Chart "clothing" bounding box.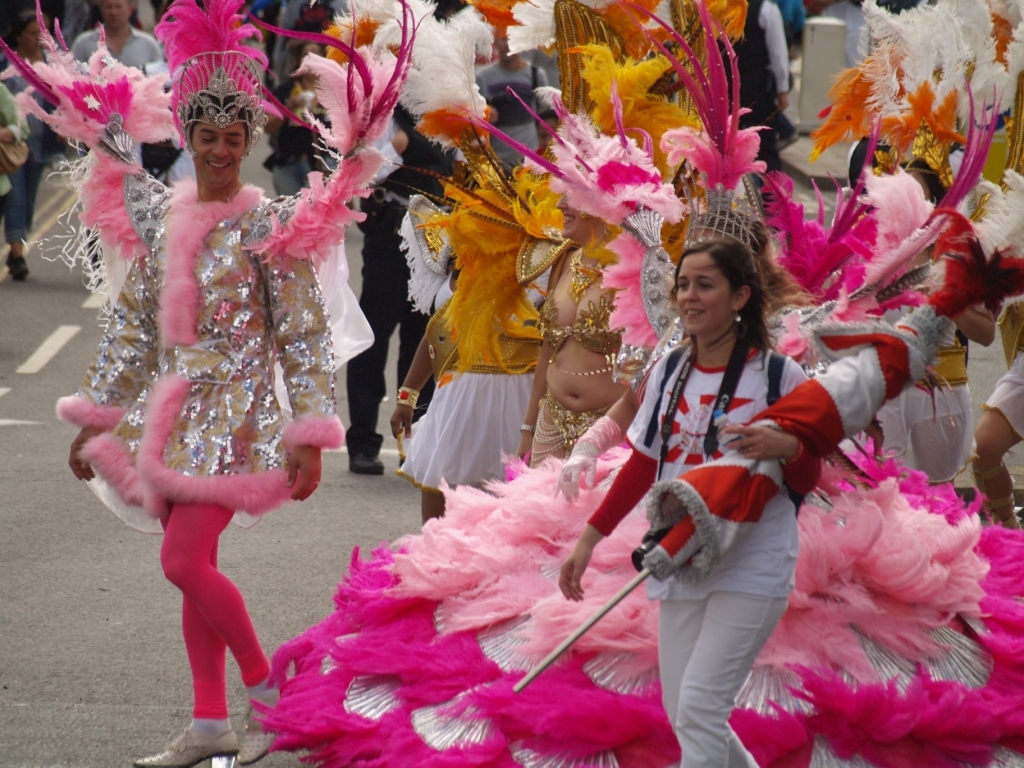
Charted: left=632, top=297, right=832, bottom=721.
